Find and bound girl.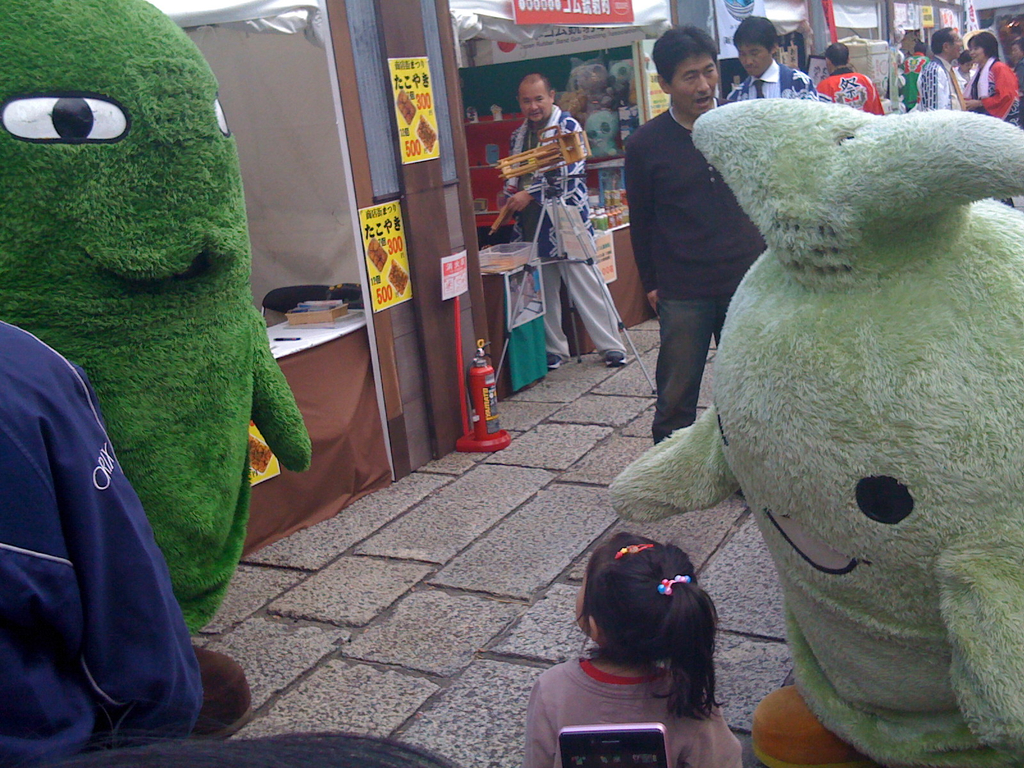
Bound: 959:31:1016:121.
